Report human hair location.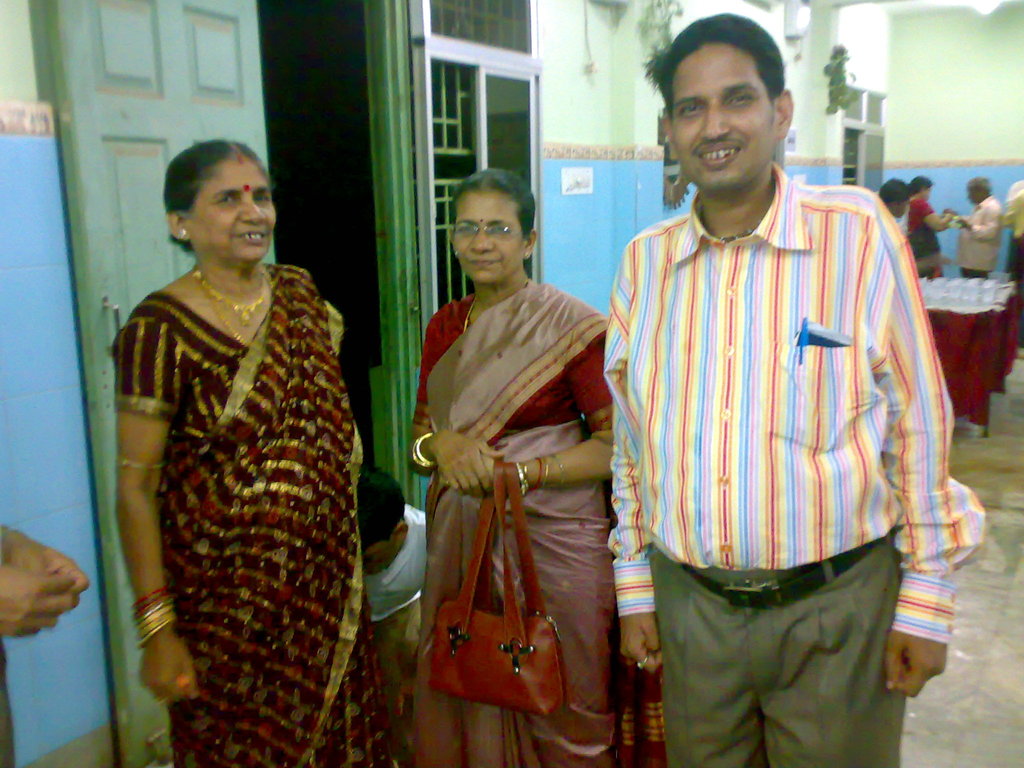
Report: rect(163, 134, 264, 254).
